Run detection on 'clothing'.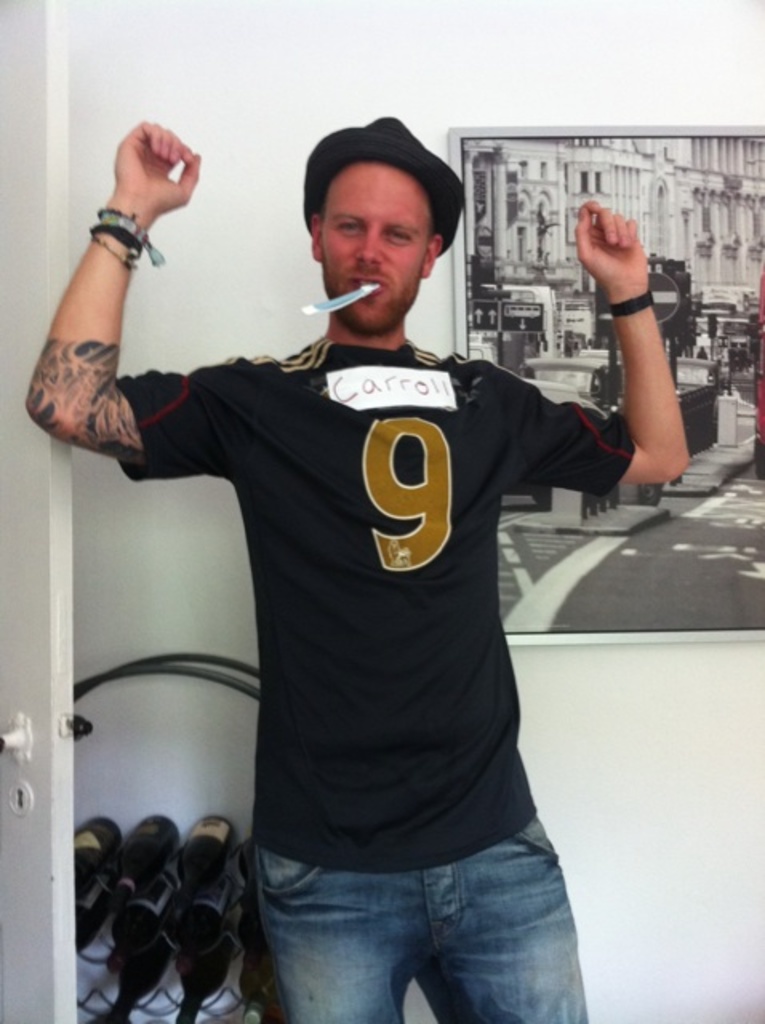
Result: rect(178, 277, 611, 968).
